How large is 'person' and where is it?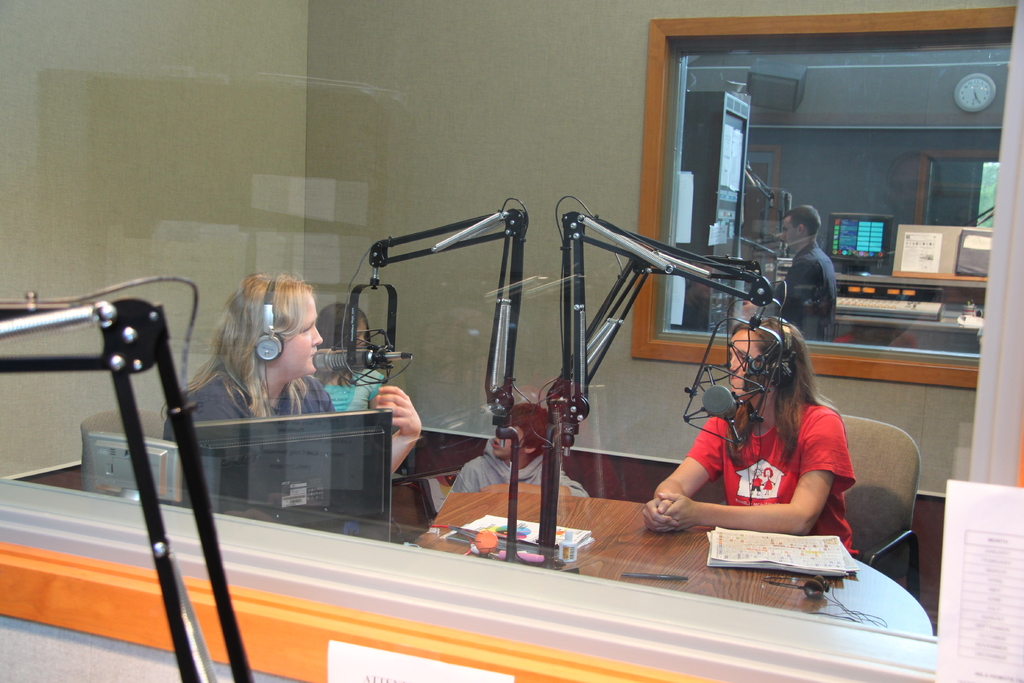
Bounding box: (x1=634, y1=309, x2=861, y2=570).
